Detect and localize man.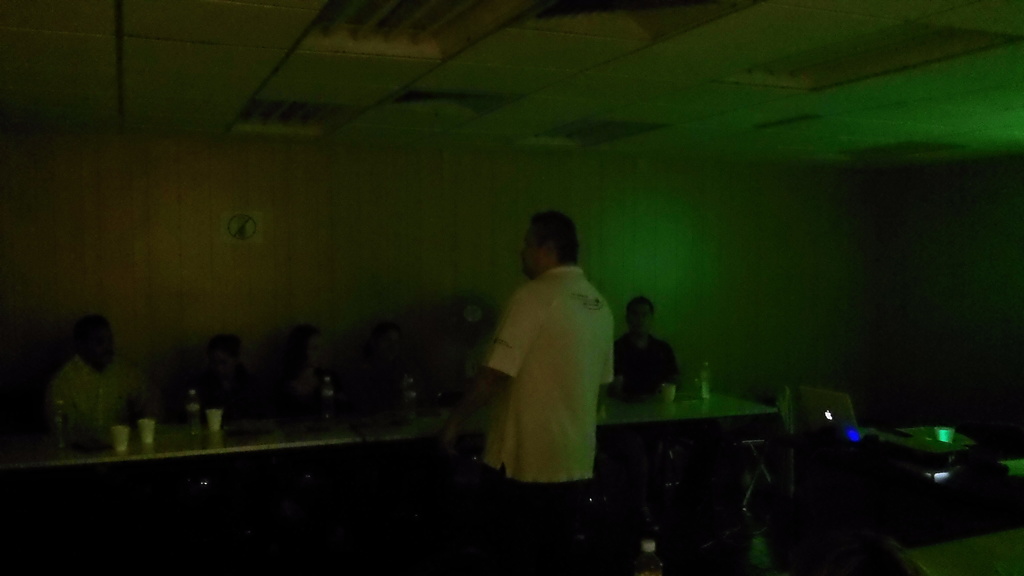
Localized at l=608, t=298, r=679, b=394.
